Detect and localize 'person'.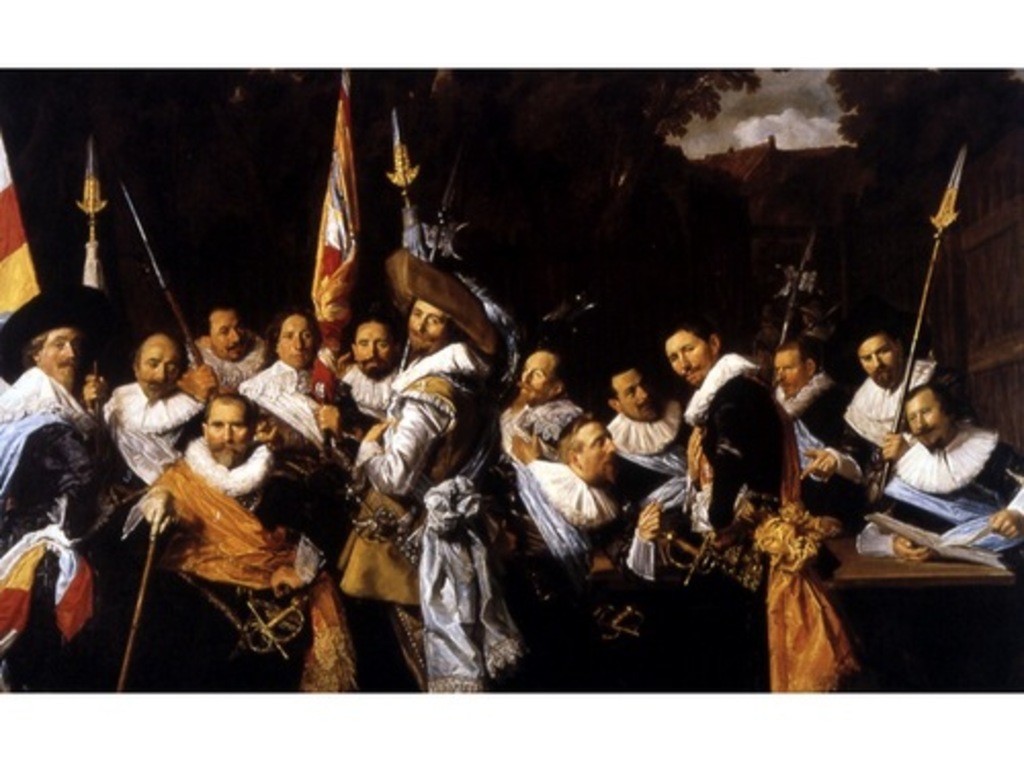
Localized at box(868, 385, 1022, 565).
